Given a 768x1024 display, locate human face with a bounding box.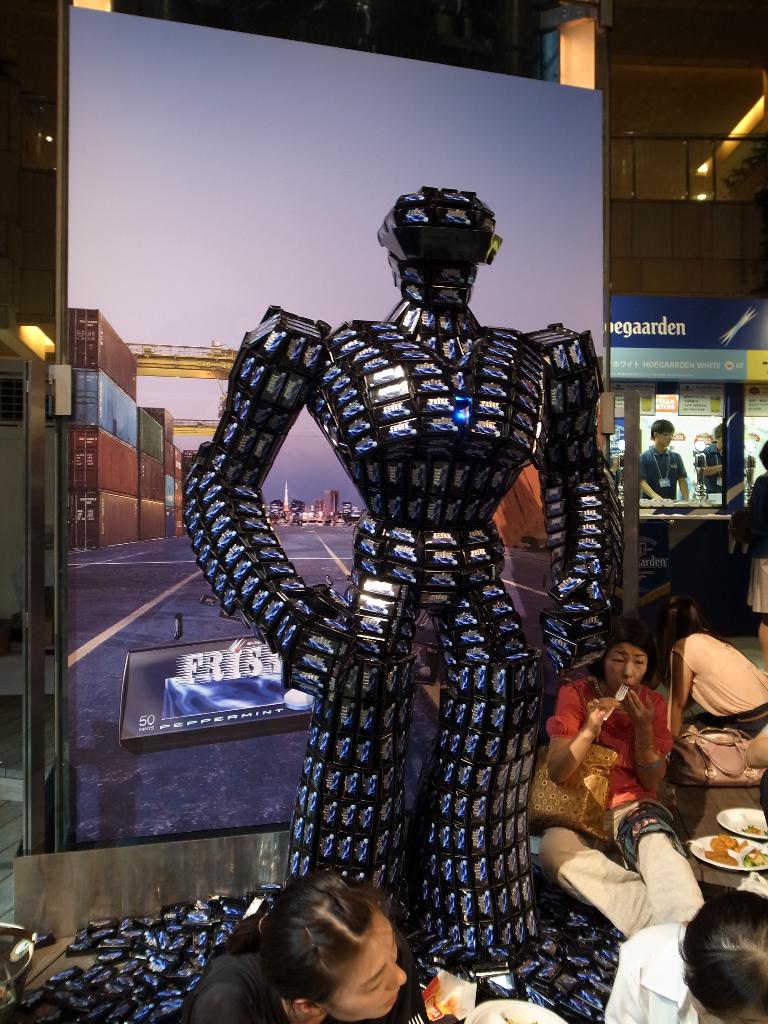
Located: l=332, t=904, r=409, b=1023.
